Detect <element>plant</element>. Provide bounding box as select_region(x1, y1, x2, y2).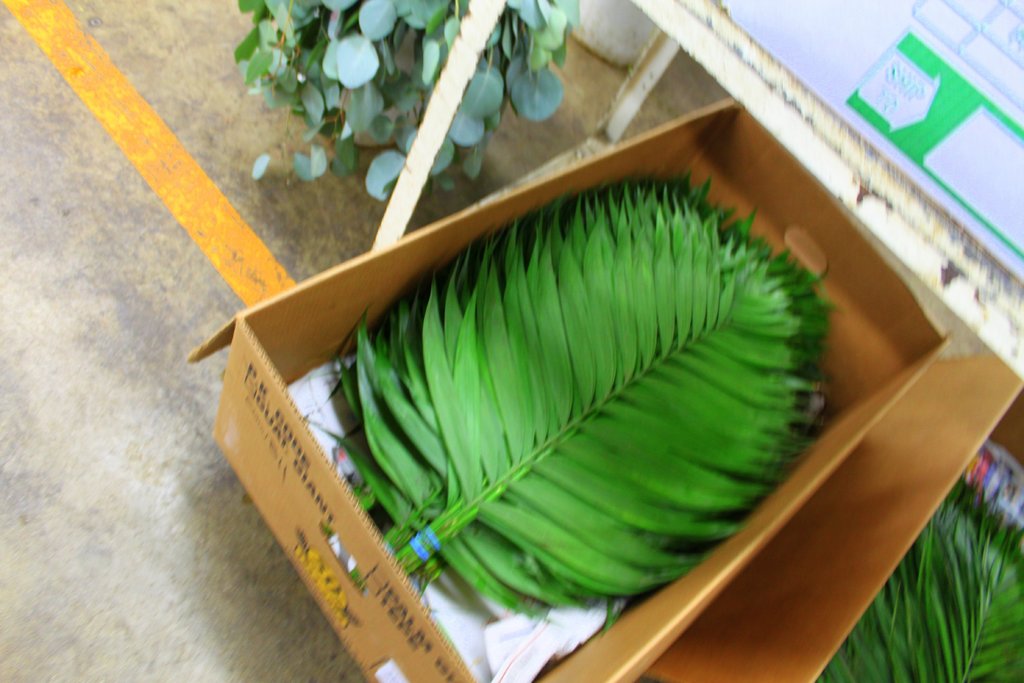
select_region(812, 473, 1023, 682).
